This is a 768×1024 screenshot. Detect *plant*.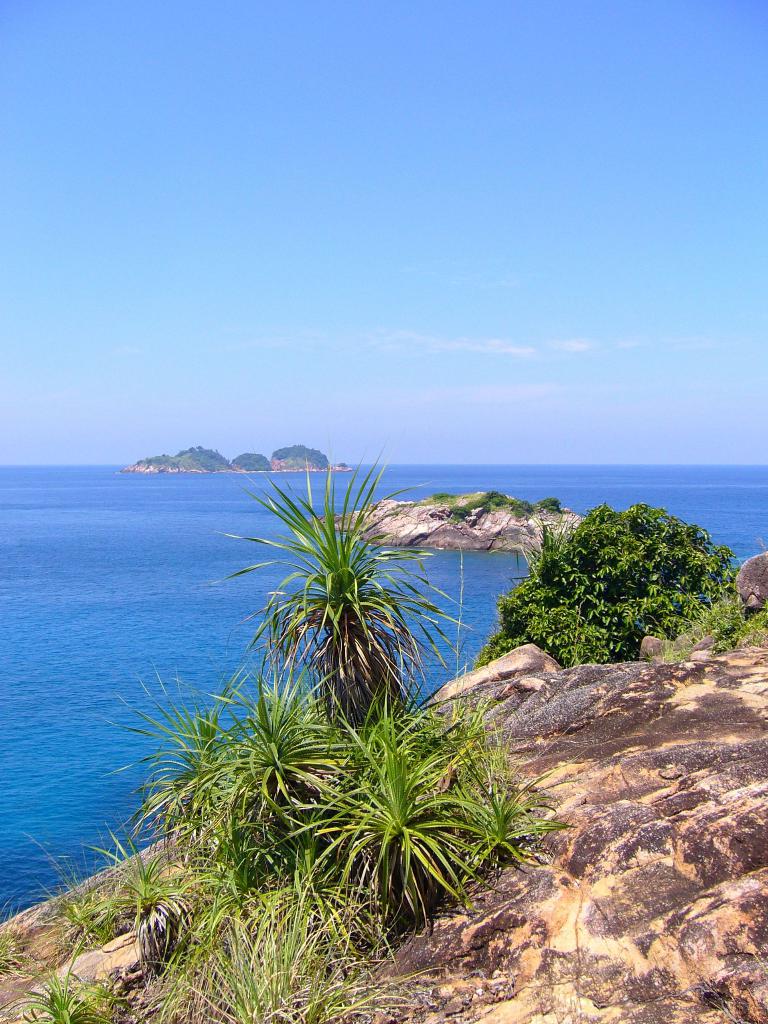
(left=205, top=430, right=458, bottom=734).
